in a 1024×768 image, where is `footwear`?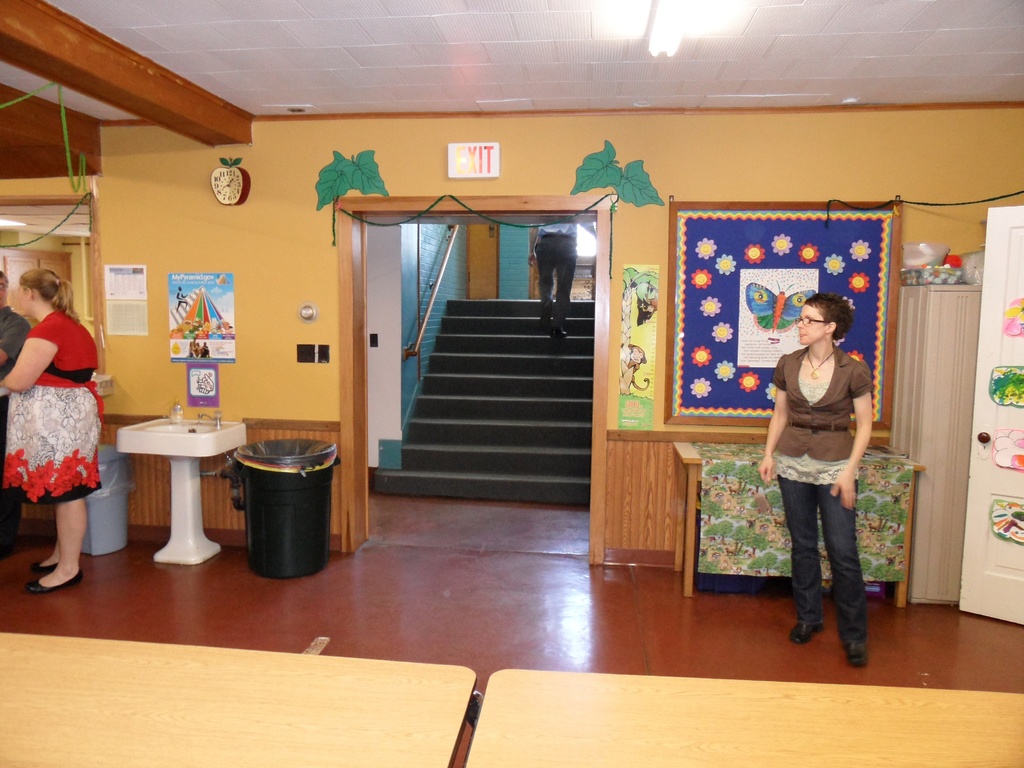
(845, 628, 867, 672).
